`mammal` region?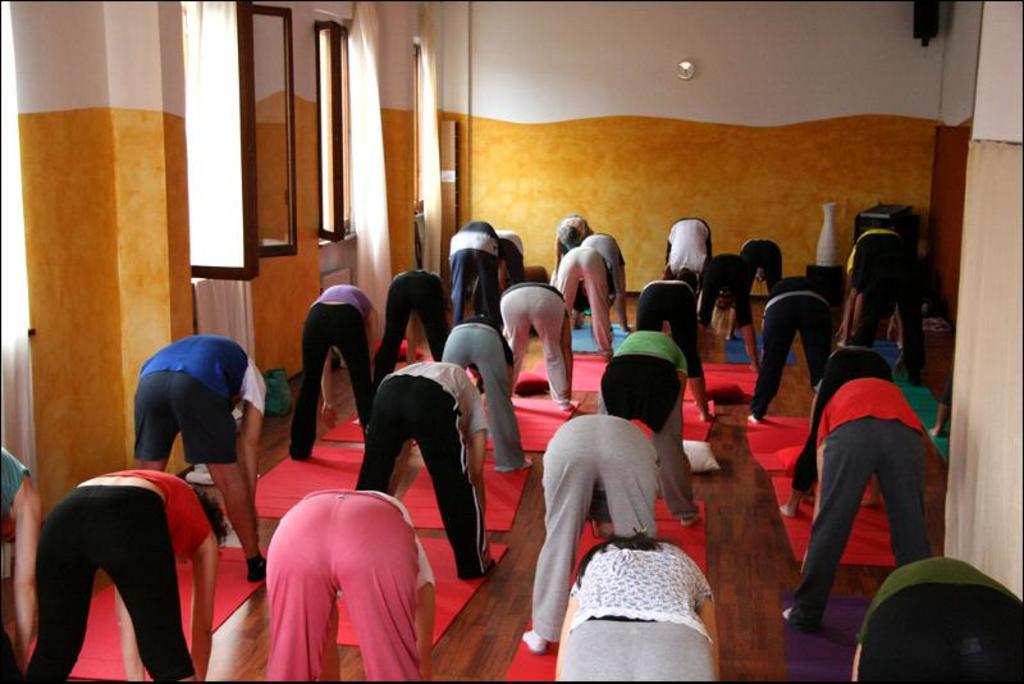
left=561, top=528, right=721, bottom=683
